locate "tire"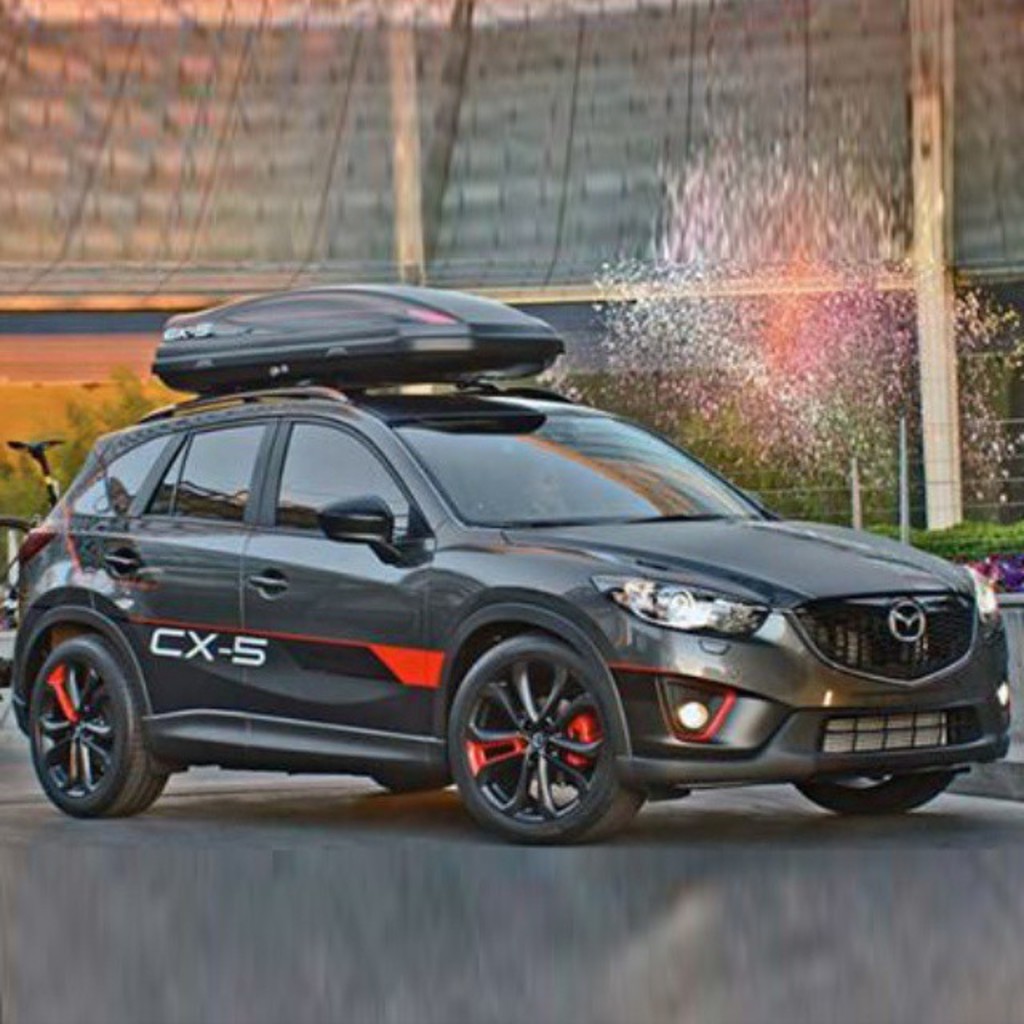
BBox(798, 766, 973, 819)
